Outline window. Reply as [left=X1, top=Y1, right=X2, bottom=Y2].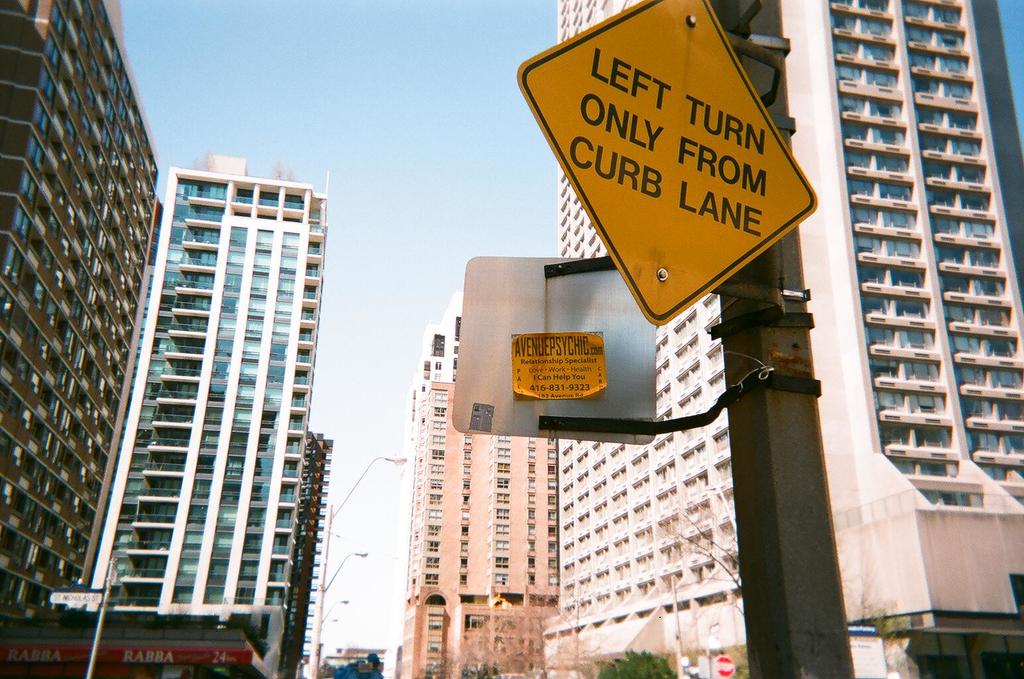
[left=0, top=0, right=162, bottom=623].
